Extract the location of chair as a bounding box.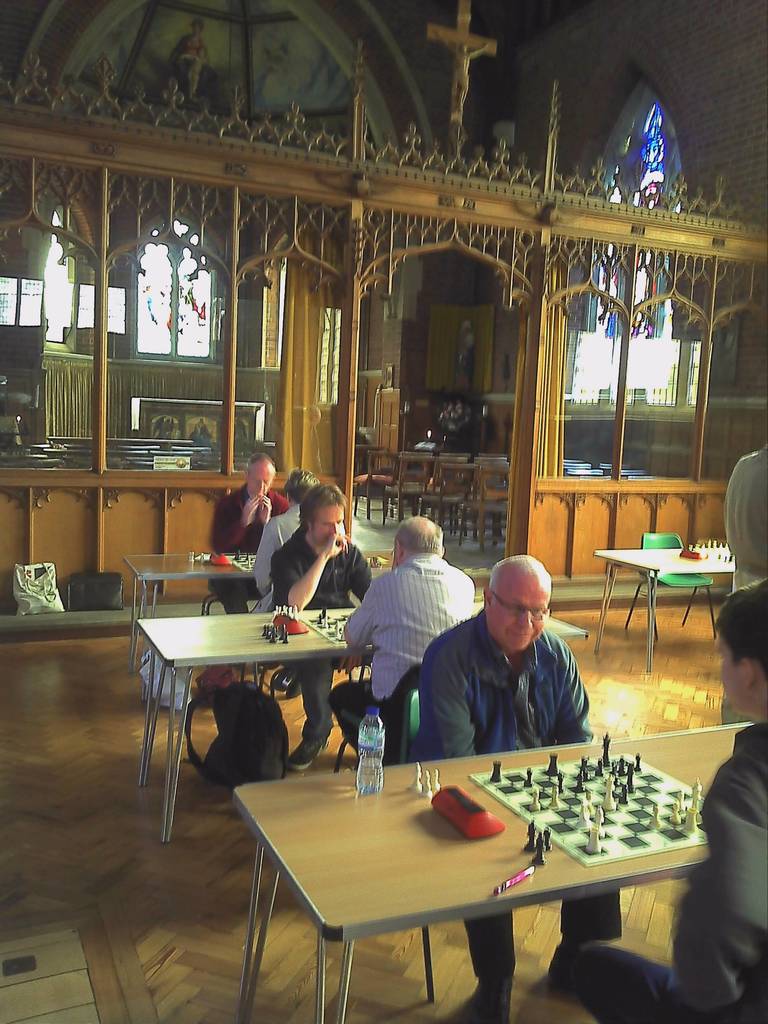
(x1=615, y1=521, x2=703, y2=633).
